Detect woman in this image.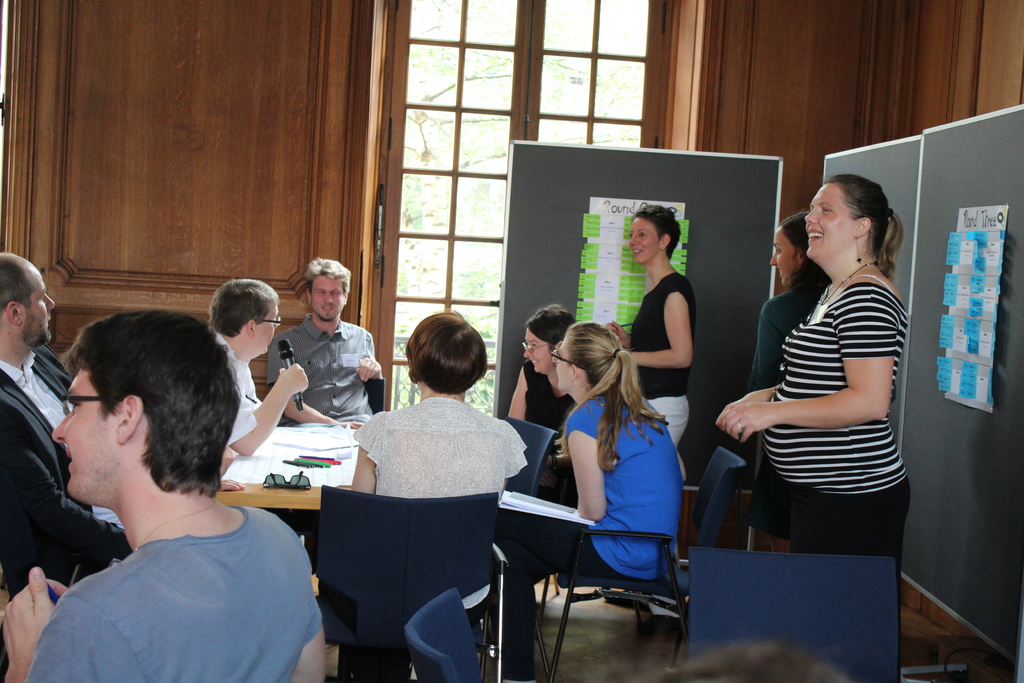
Detection: {"x1": 748, "y1": 211, "x2": 831, "y2": 394}.
